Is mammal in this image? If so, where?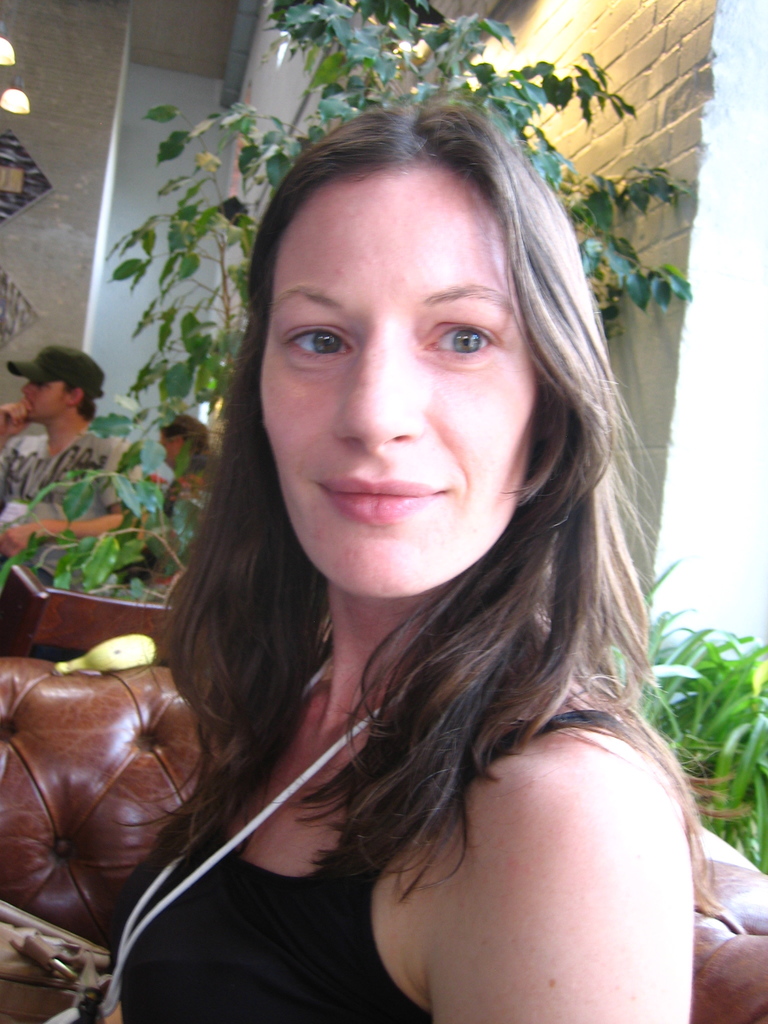
Yes, at 140, 412, 219, 522.
